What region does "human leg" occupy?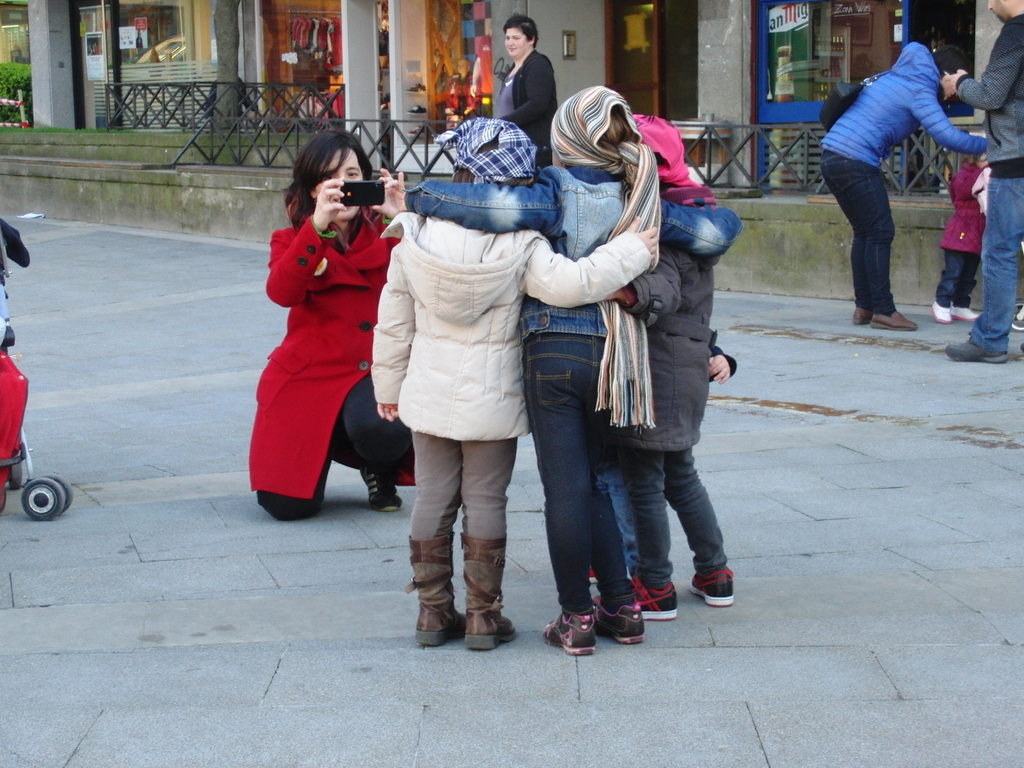
342:380:405:514.
